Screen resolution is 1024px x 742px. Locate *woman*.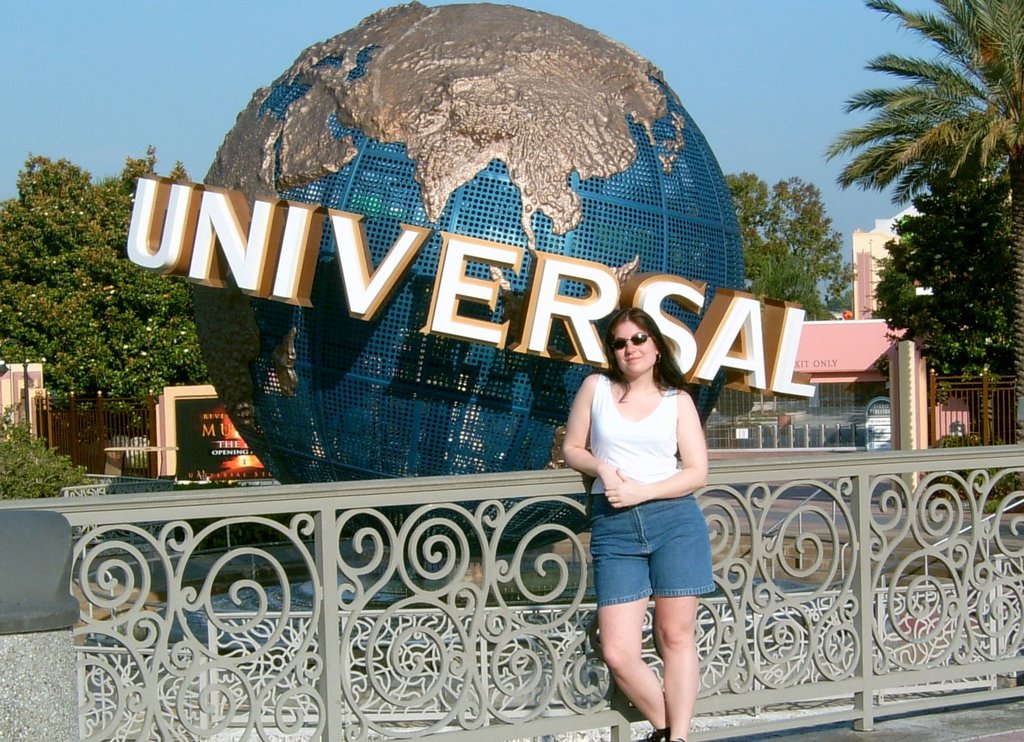
pyautogui.locateOnScreen(561, 303, 714, 741).
